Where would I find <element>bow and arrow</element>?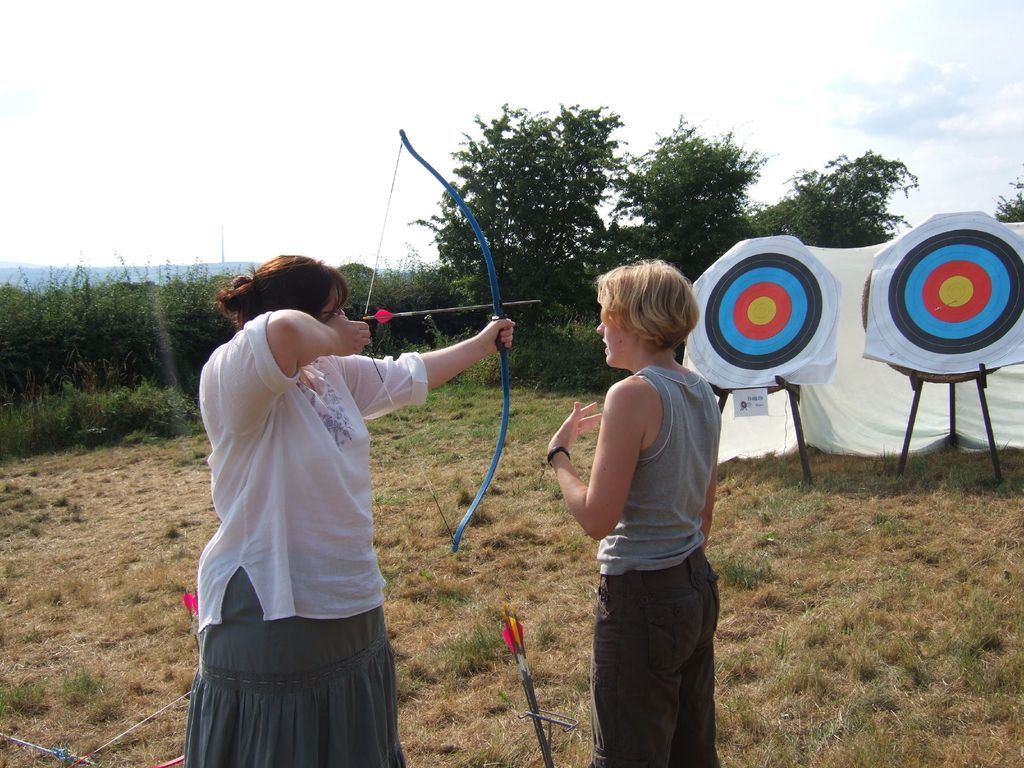
At 499,609,554,767.
